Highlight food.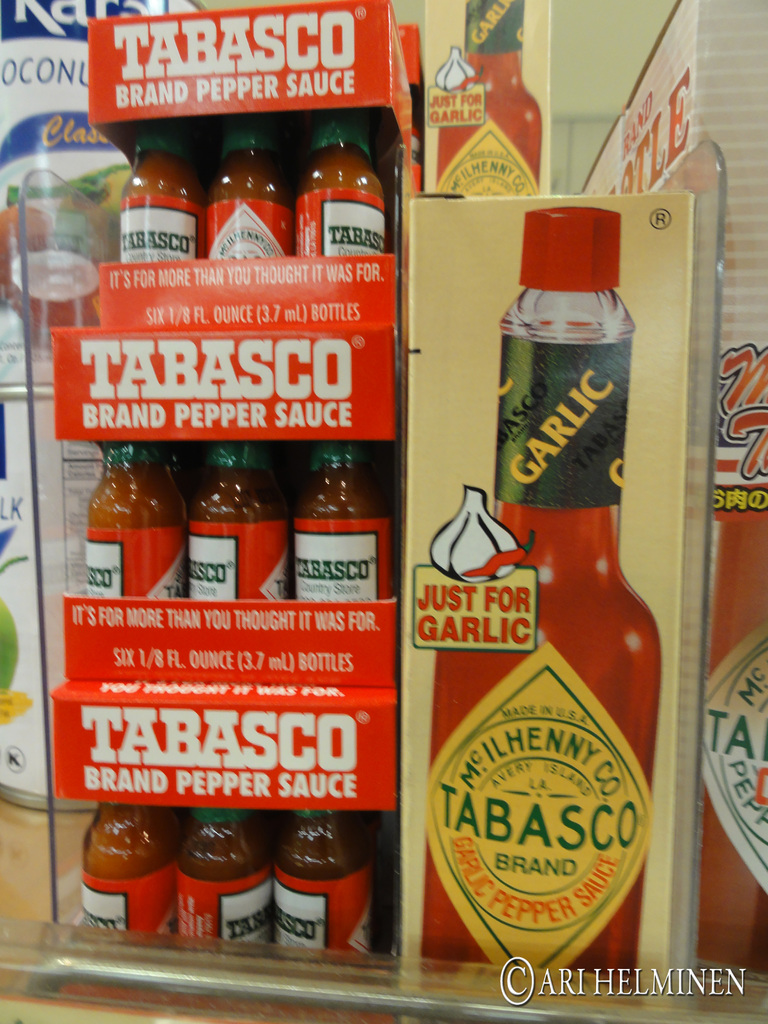
Highlighted region: 82, 812, 181, 904.
